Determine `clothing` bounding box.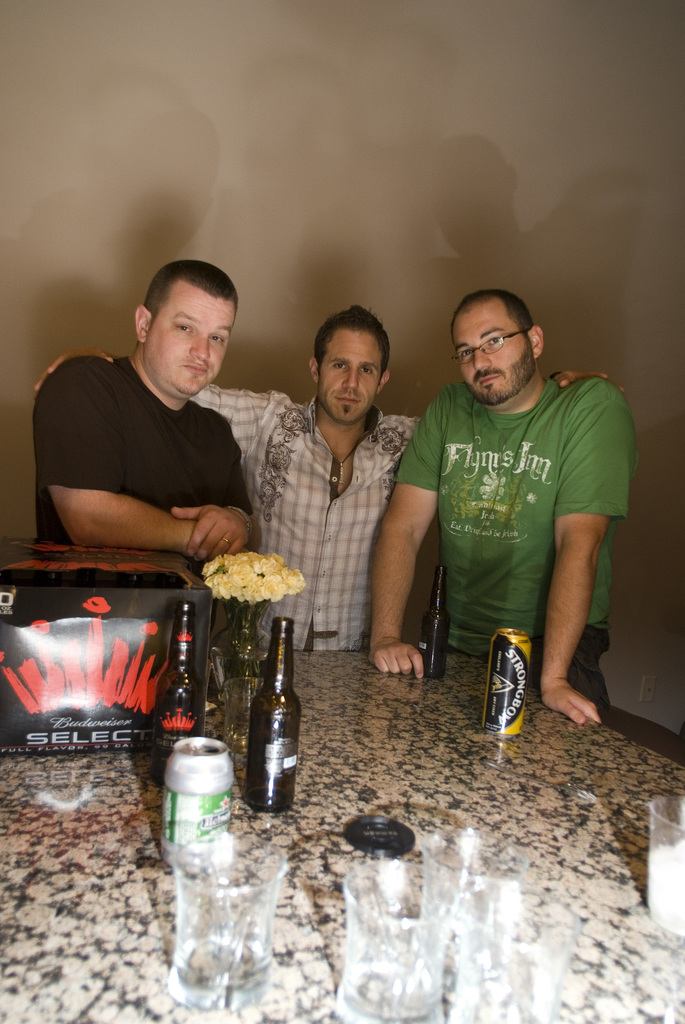
Determined: {"x1": 182, "y1": 392, "x2": 437, "y2": 653}.
